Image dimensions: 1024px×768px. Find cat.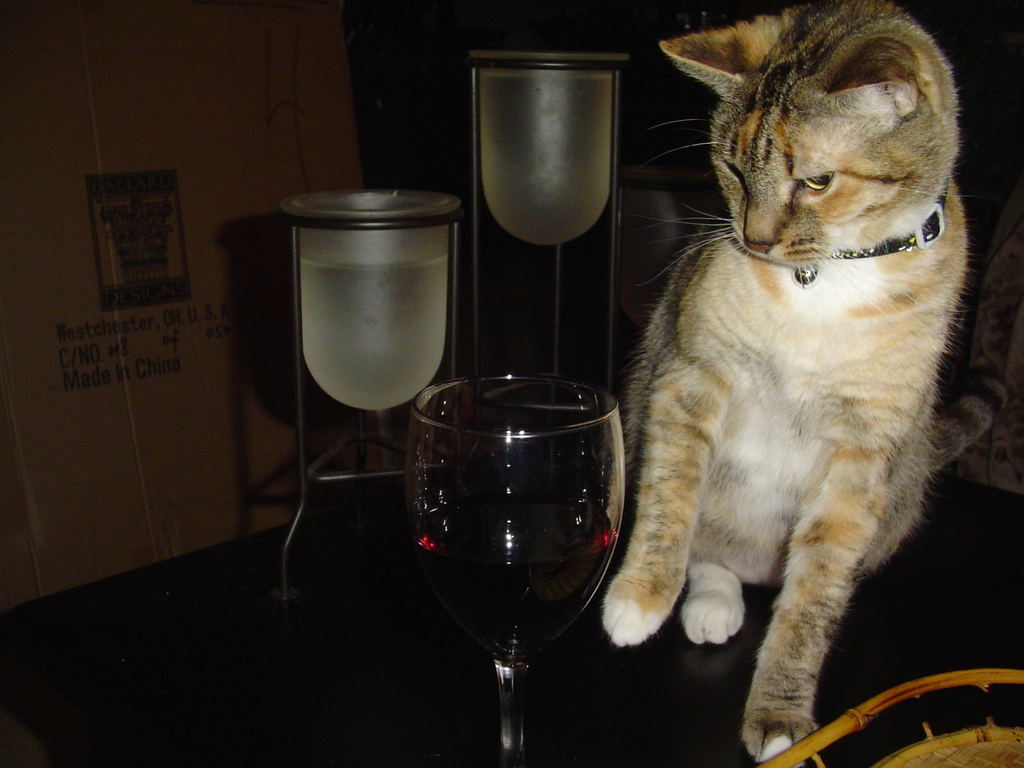
left=599, top=0, right=1014, bottom=767.
